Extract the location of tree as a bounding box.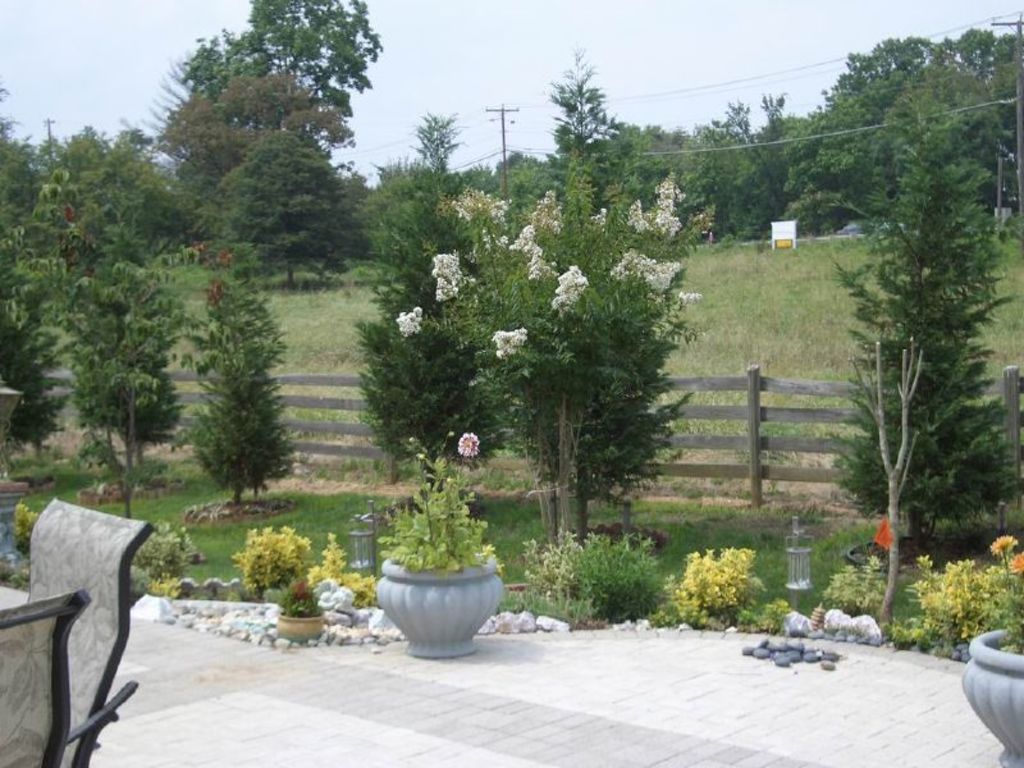
495 151 571 227.
